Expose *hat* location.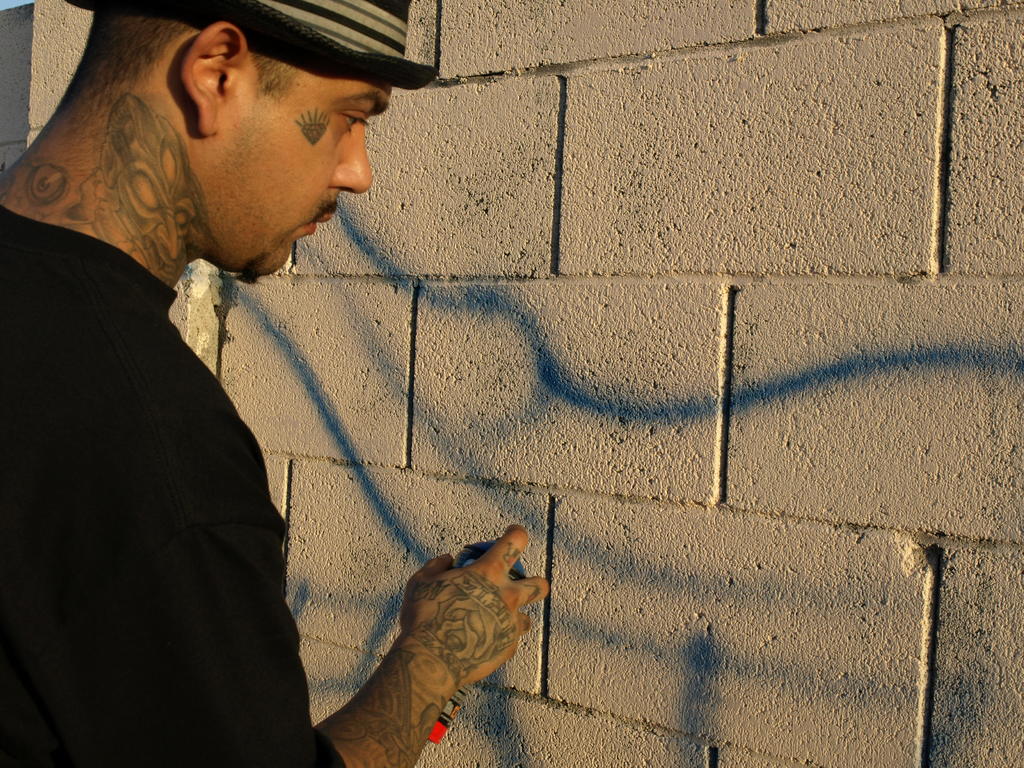
Exposed at <region>62, 0, 432, 90</region>.
